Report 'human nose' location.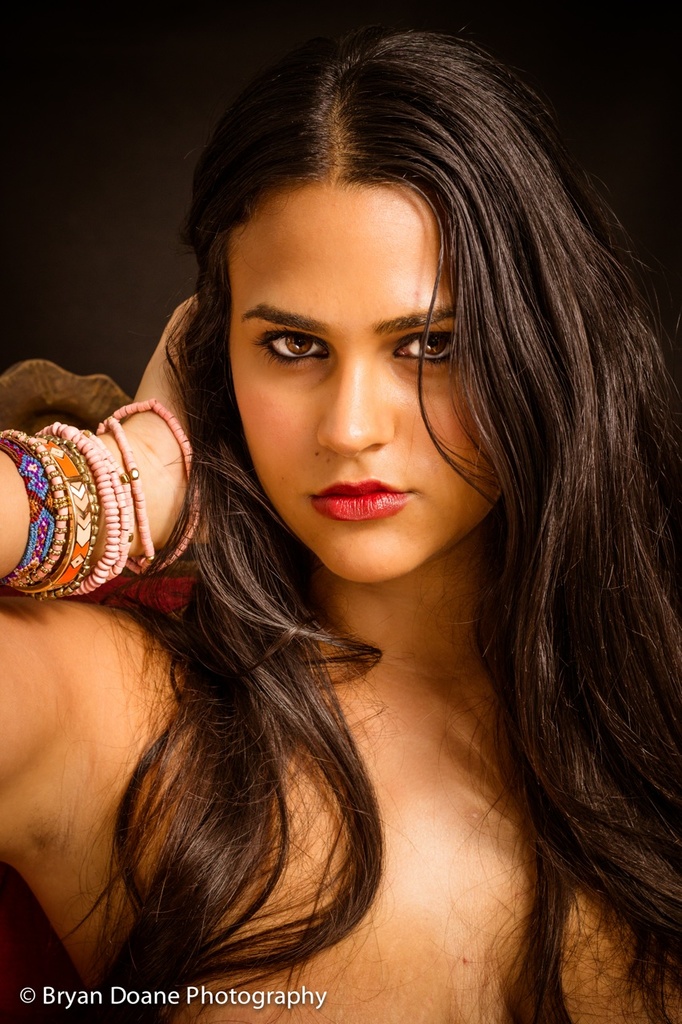
Report: [left=321, top=350, right=400, bottom=449].
